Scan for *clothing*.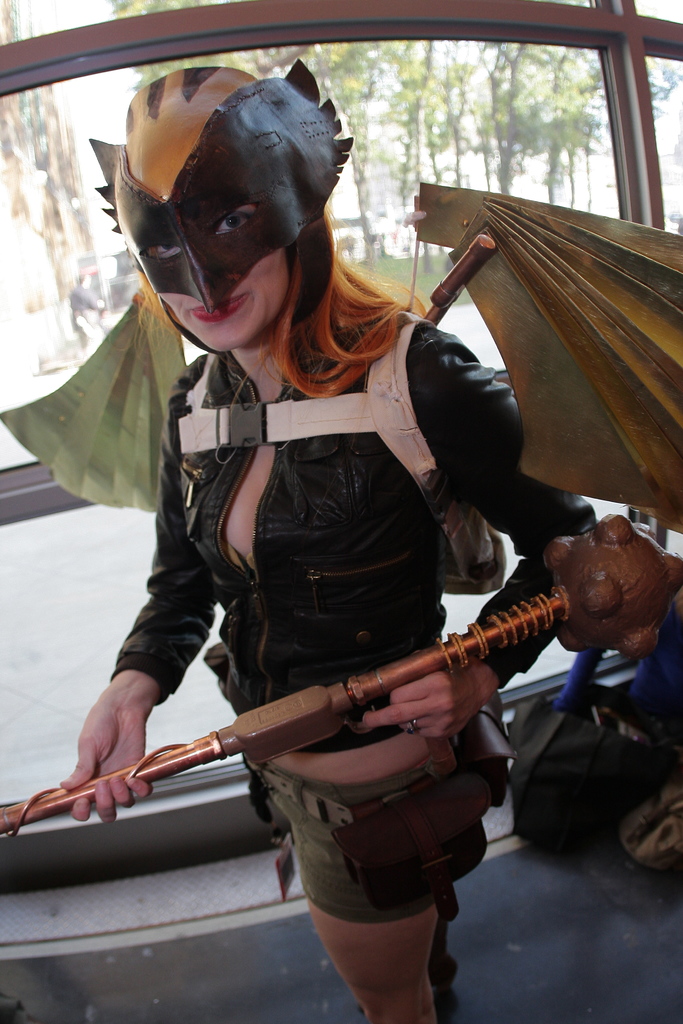
Scan result: (x1=106, y1=295, x2=603, y2=921).
